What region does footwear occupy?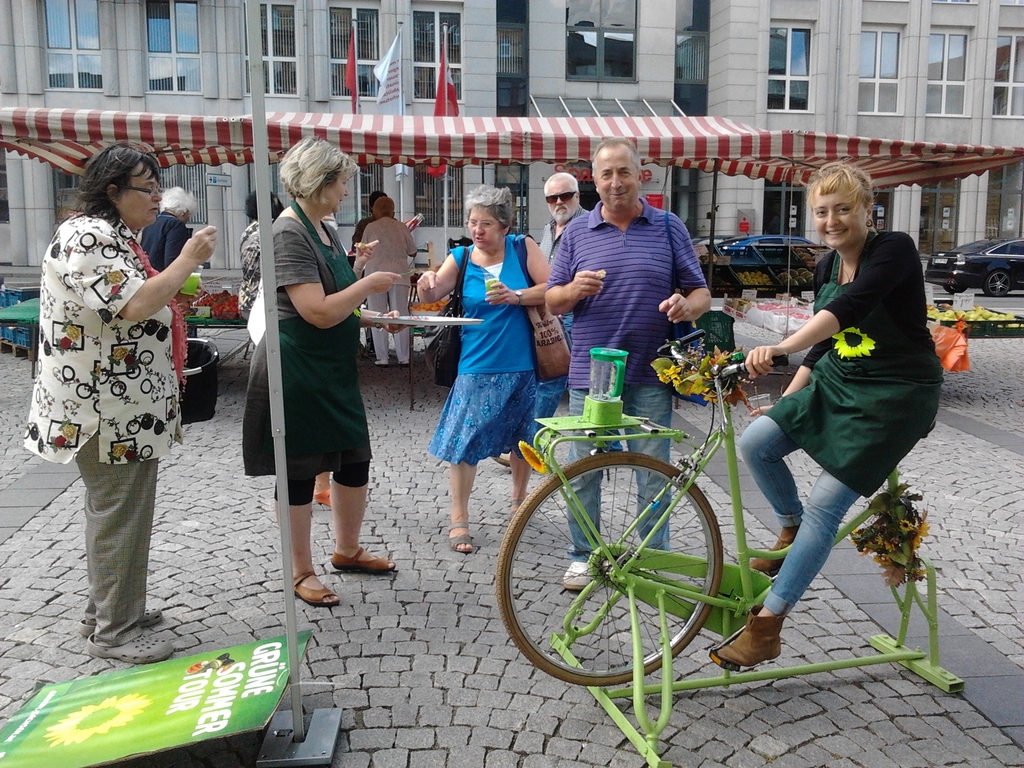
[446, 521, 472, 552].
